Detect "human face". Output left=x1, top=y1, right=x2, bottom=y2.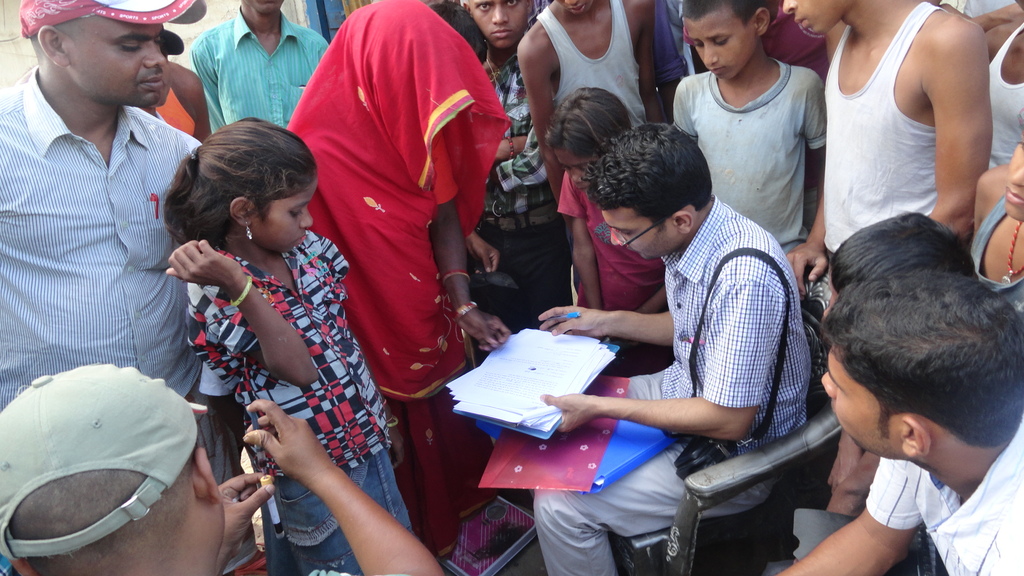
left=685, top=13, right=754, bottom=74.
